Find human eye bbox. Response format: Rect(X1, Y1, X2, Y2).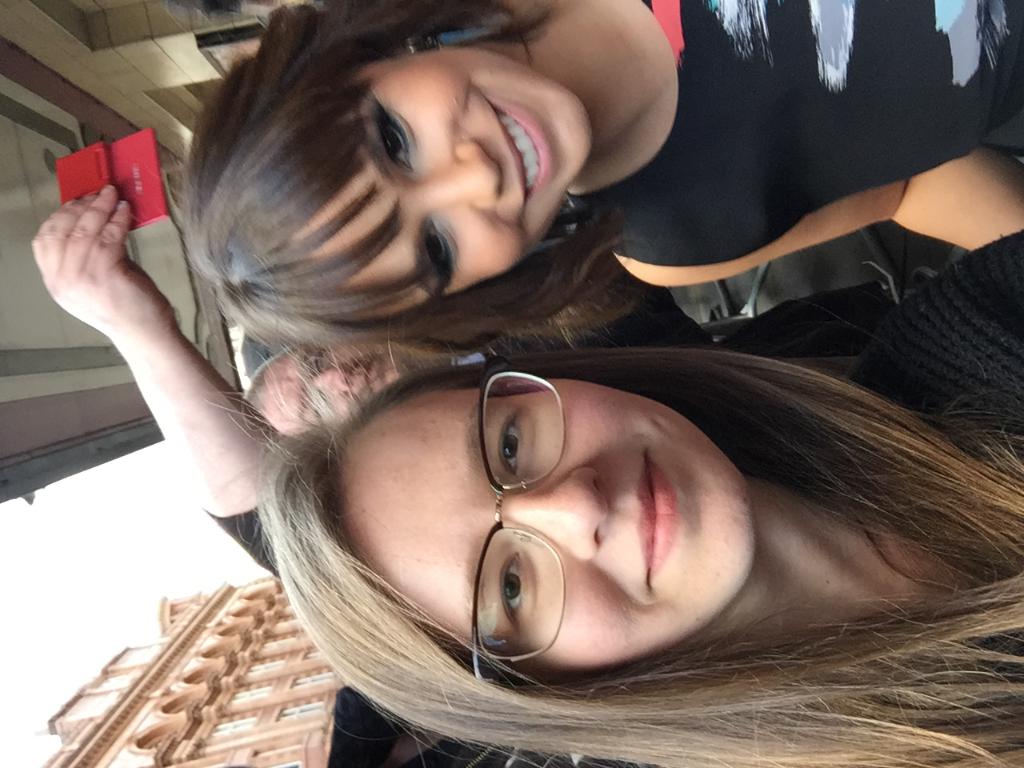
Rect(493, 549, 527, 637).
